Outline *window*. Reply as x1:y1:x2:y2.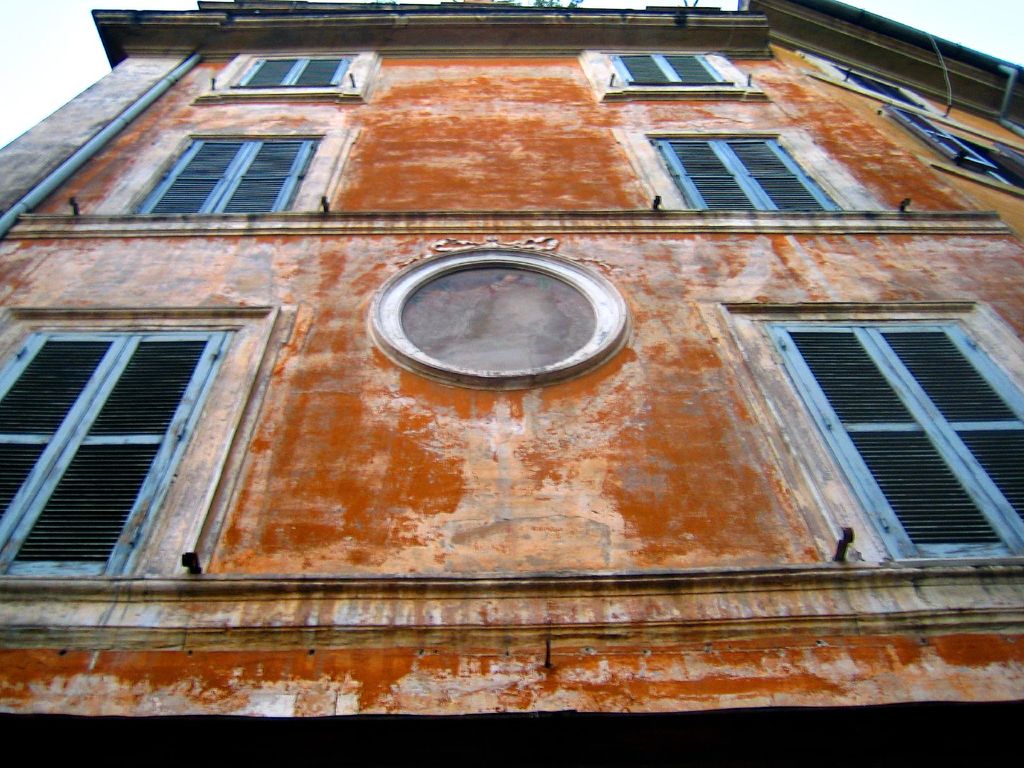
0:328:250:581.
